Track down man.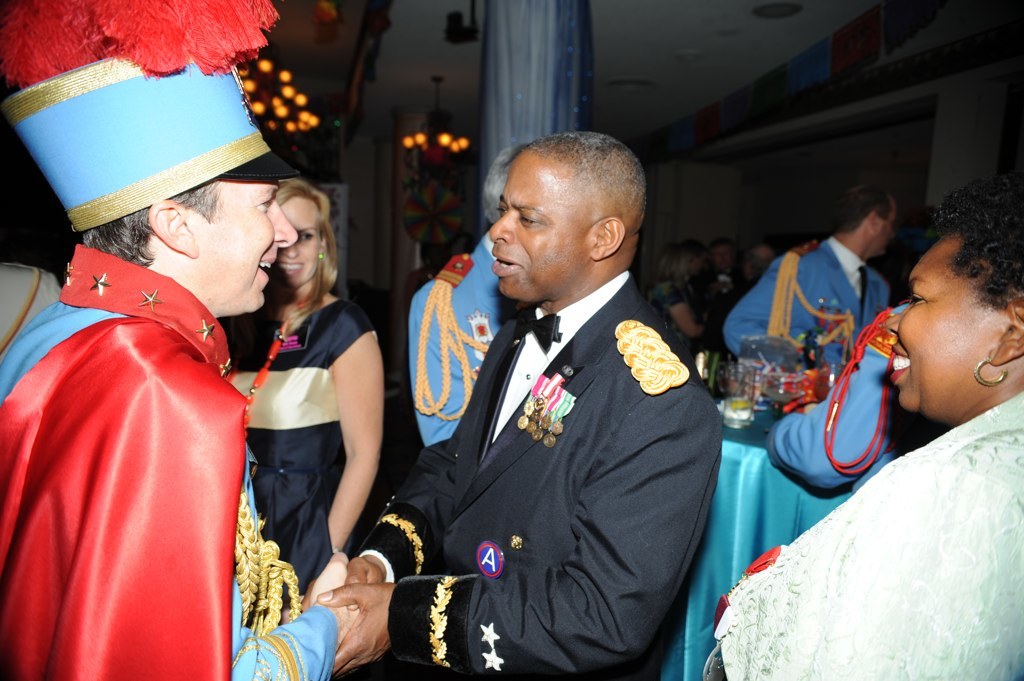
Tracked to bbox=(722, 181, 902, 359).
